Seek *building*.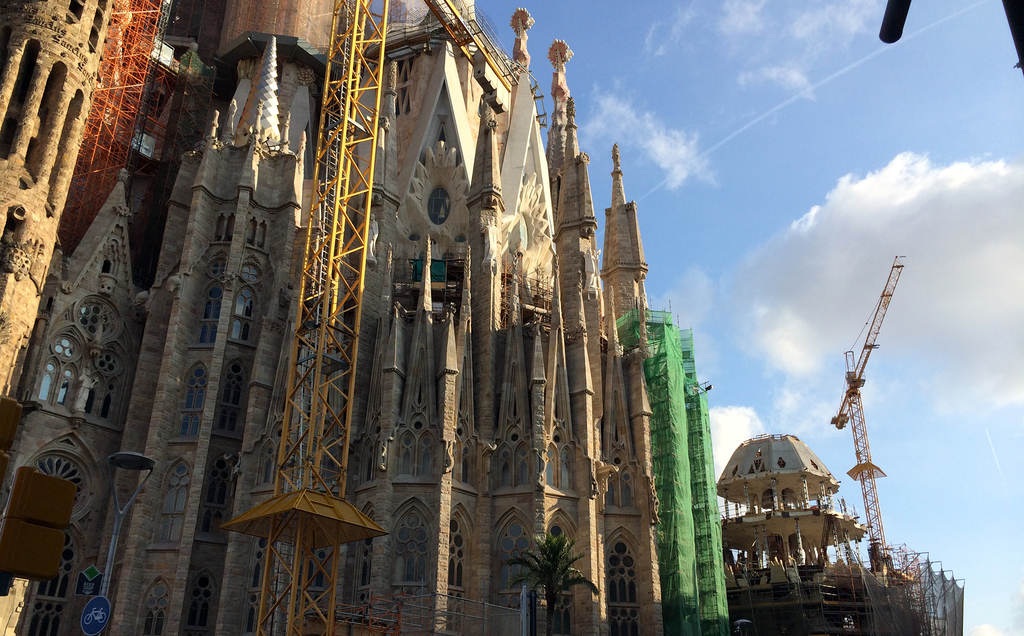
pyautogui.locateOnScreen(0, 0, 730, 635).
